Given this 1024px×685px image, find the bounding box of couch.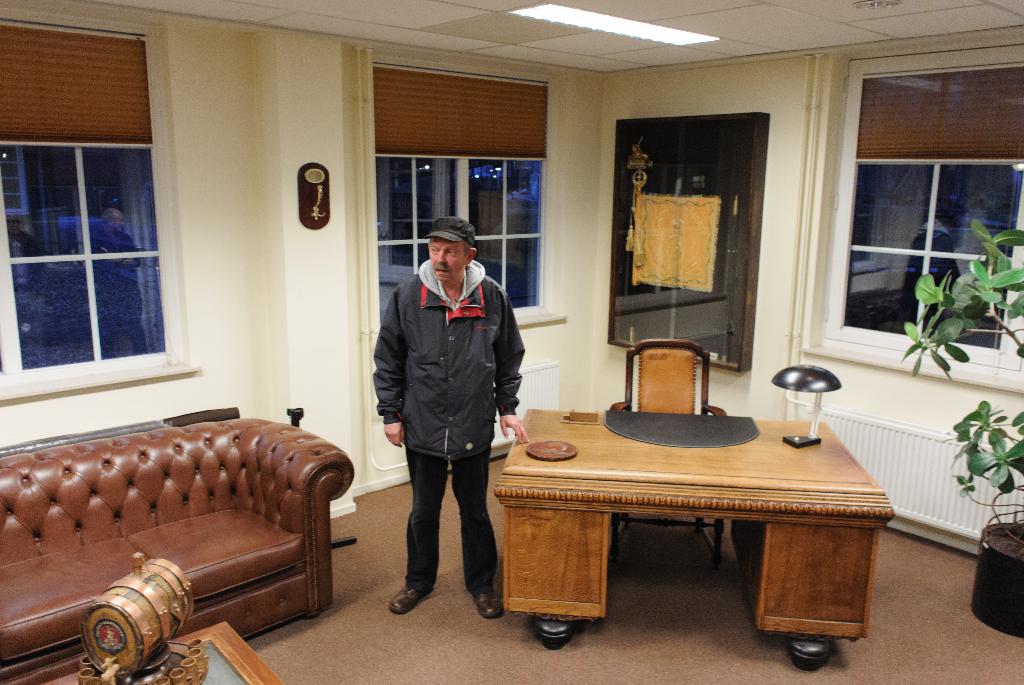
pyautogui.locateOnScreen(0, 393, 362, 664).
